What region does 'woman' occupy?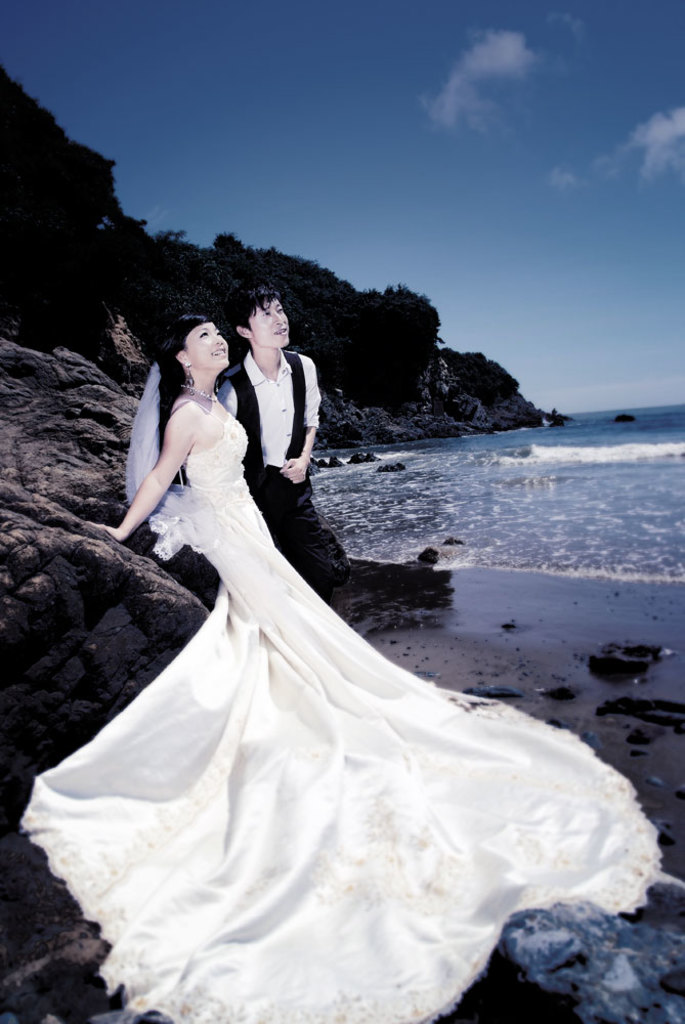
(17,316,661,1023).
